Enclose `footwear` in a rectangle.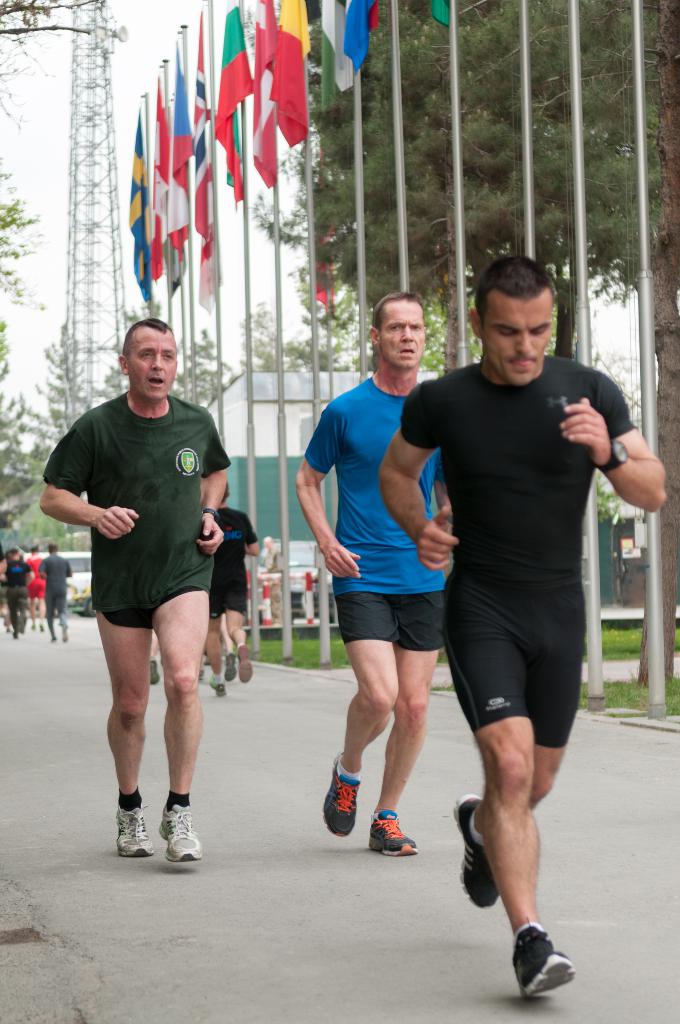
bbox=[60, 623, 70, 643].
